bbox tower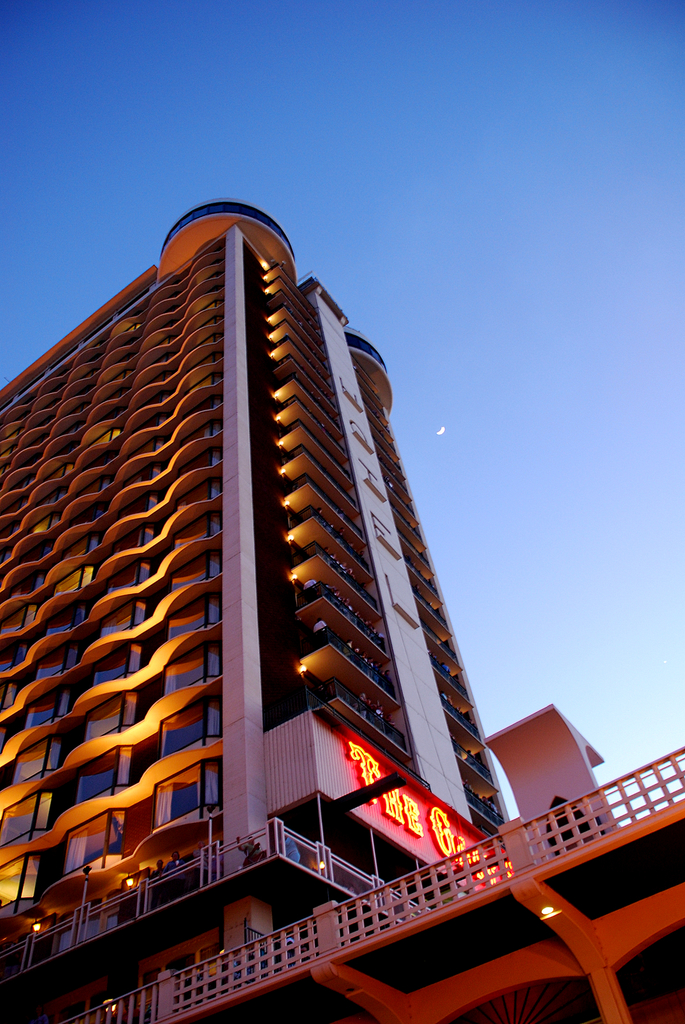
x1=94, y1=209, x2=494, y2=886
